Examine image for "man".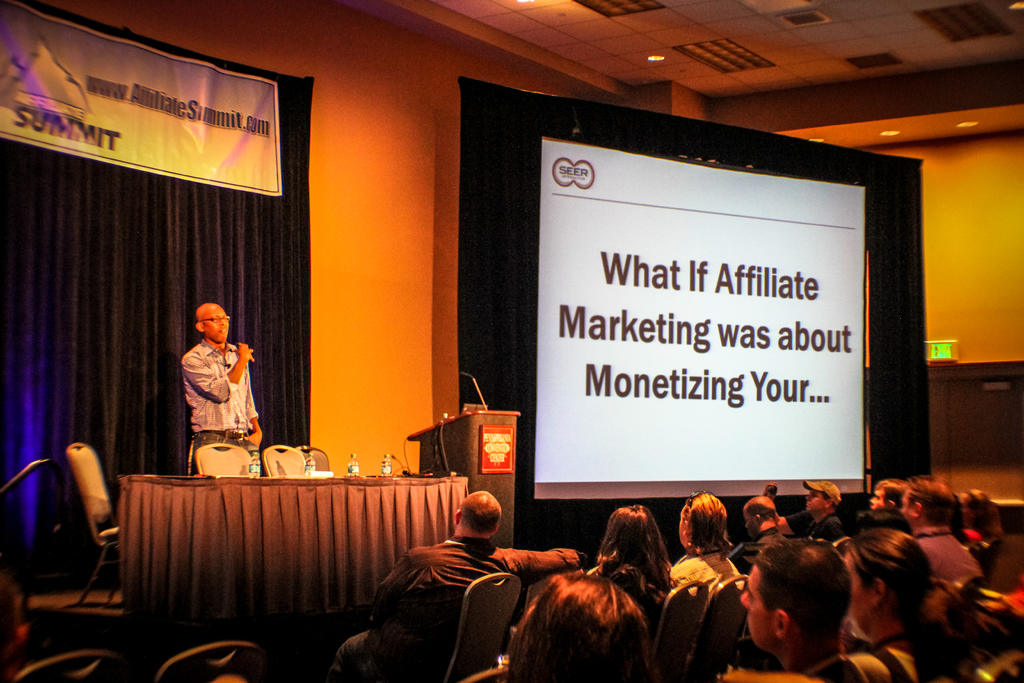
Examination result: BBox(874, 477, 901, 507).
